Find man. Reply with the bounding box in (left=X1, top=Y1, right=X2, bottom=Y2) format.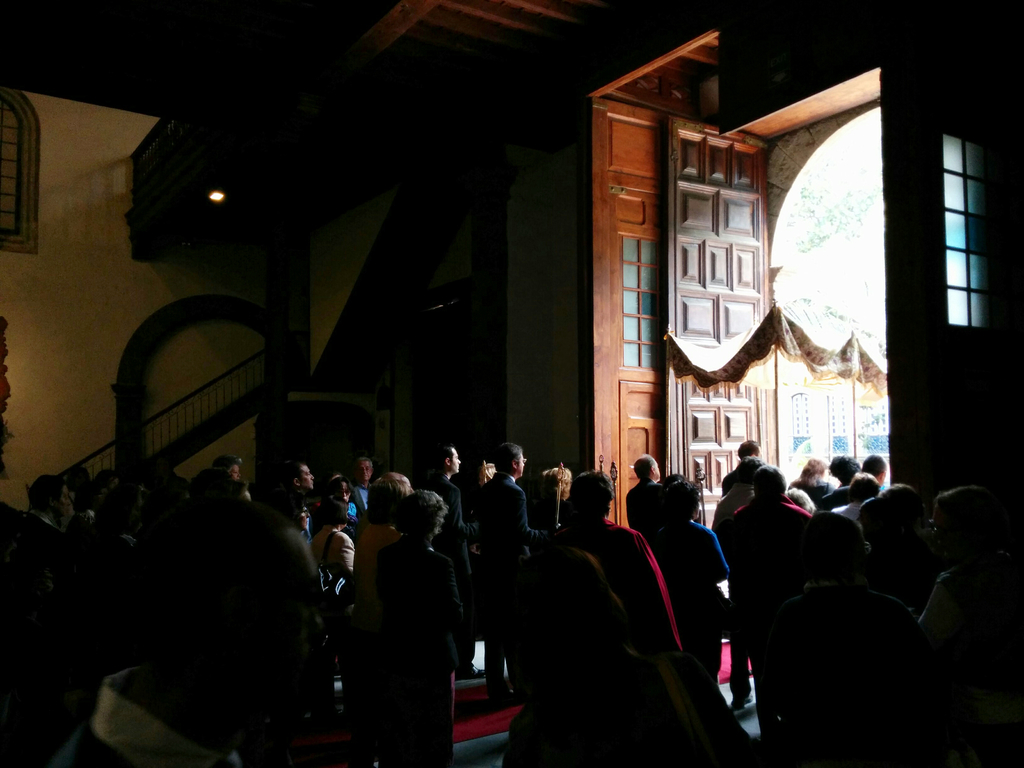
(left=282, top=458, right=321, bottom=549).
